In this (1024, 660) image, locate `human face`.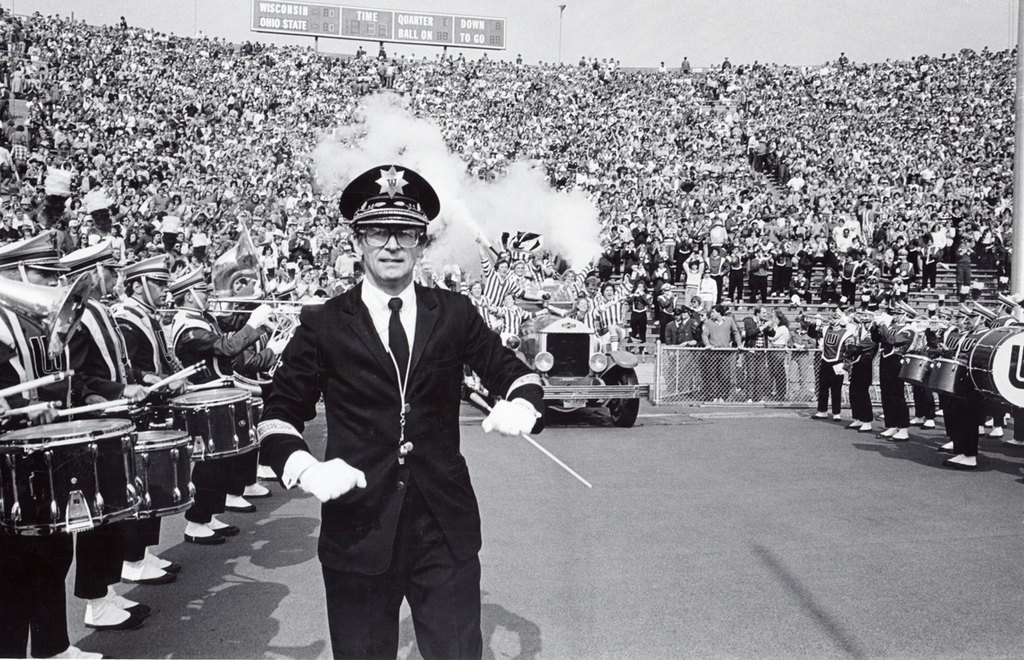
Bounding box: x1=577 y1=298 x2=587 y2=312.
